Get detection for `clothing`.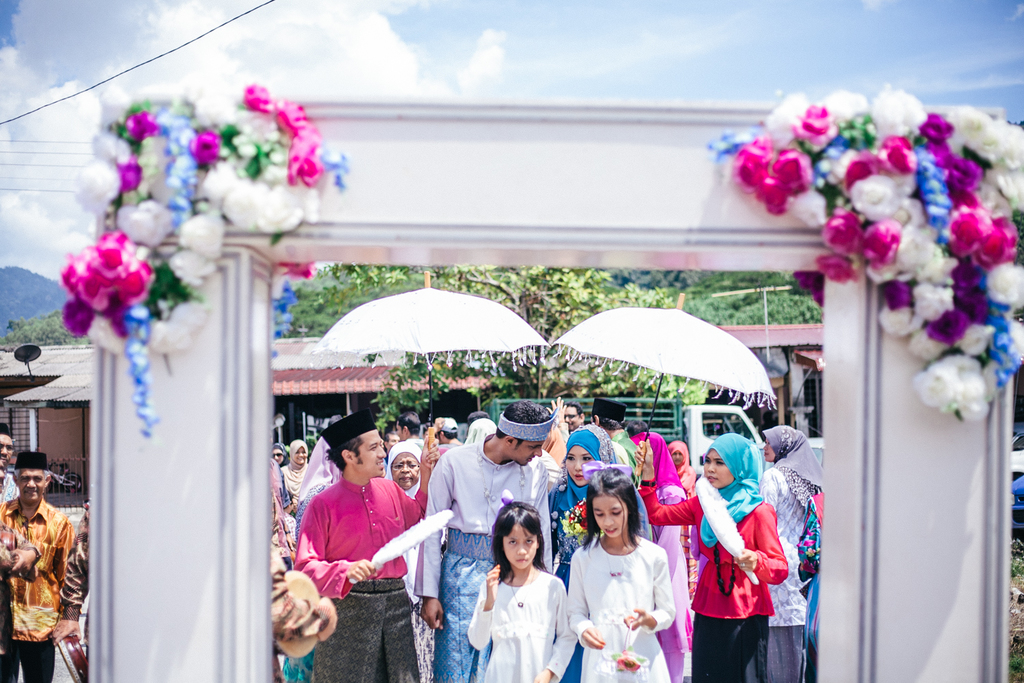
Detection: (433, 545, 501, 682).
